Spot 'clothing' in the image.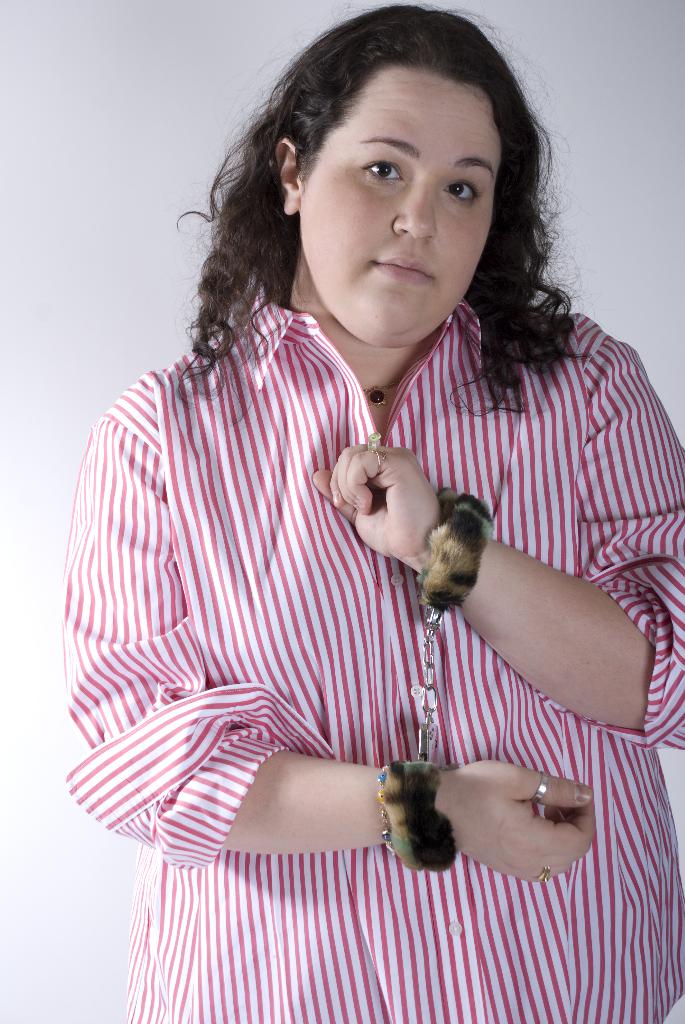
'clothing' found at (62, 256, 635, 956).
